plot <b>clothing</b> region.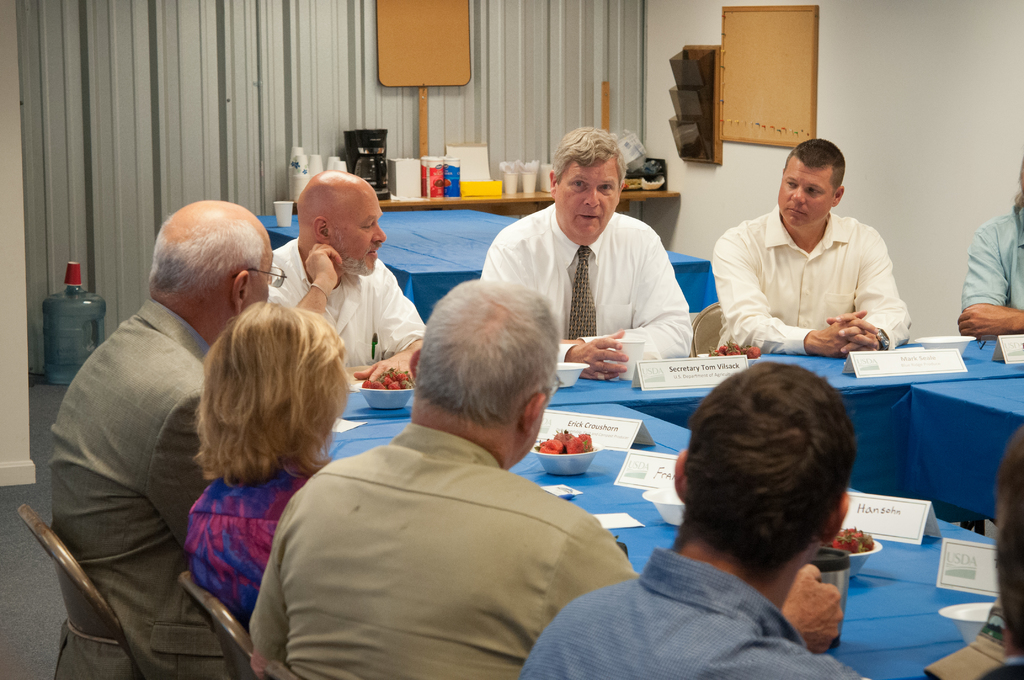
Plotted at <region>269, 235, 426, 375</region>.
